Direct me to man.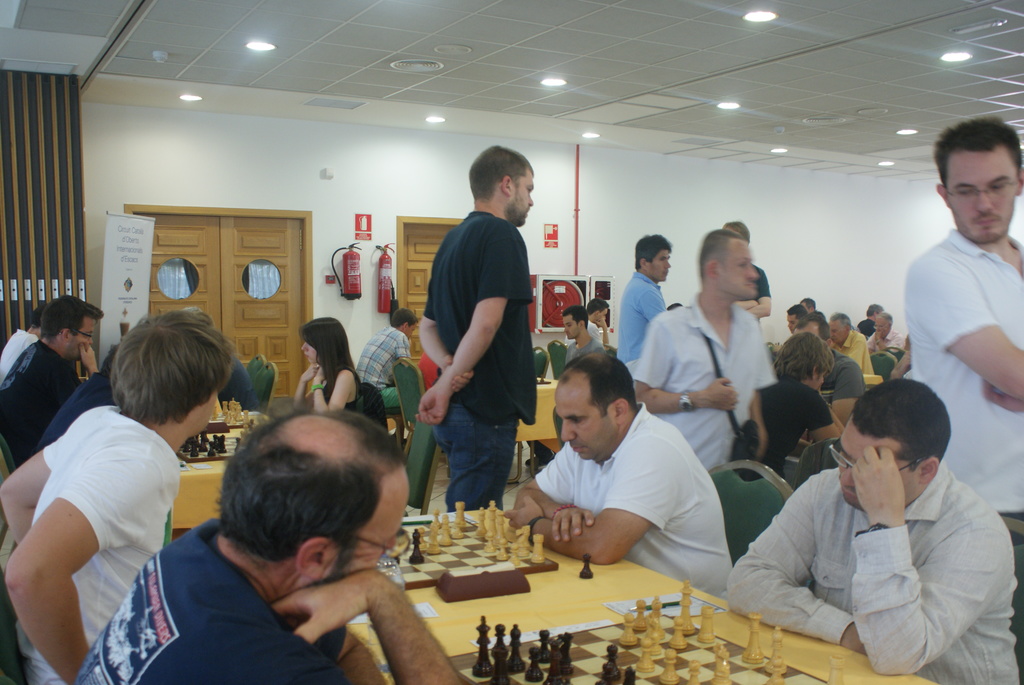
Direction: <bbox>703, 353, 1015, 684</bbox>.
